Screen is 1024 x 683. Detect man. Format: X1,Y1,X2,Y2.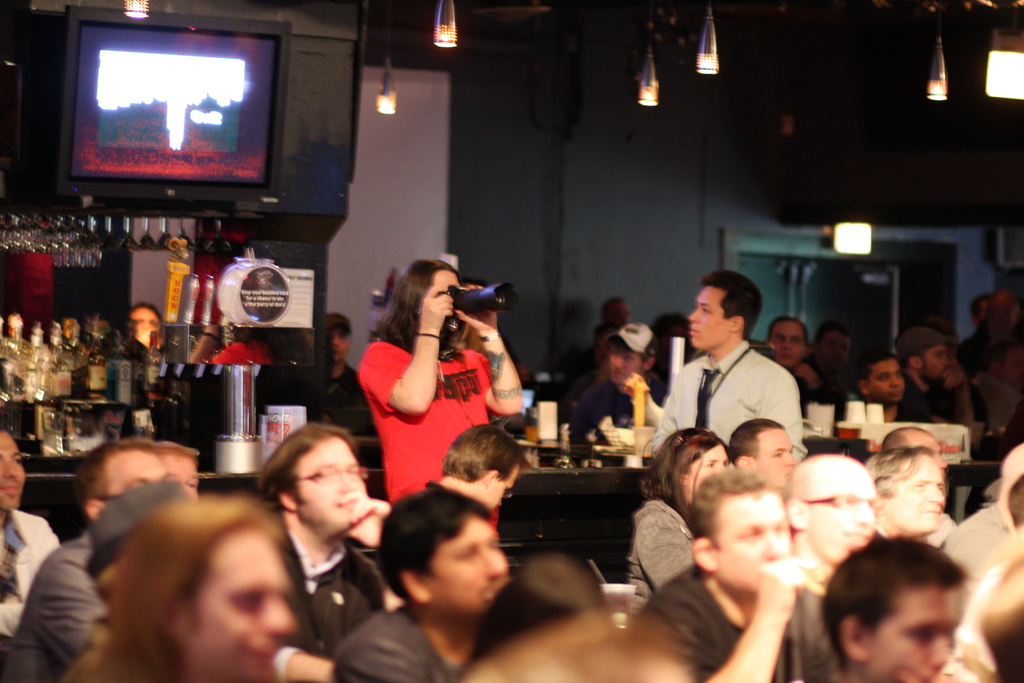
787,451,877,591.
